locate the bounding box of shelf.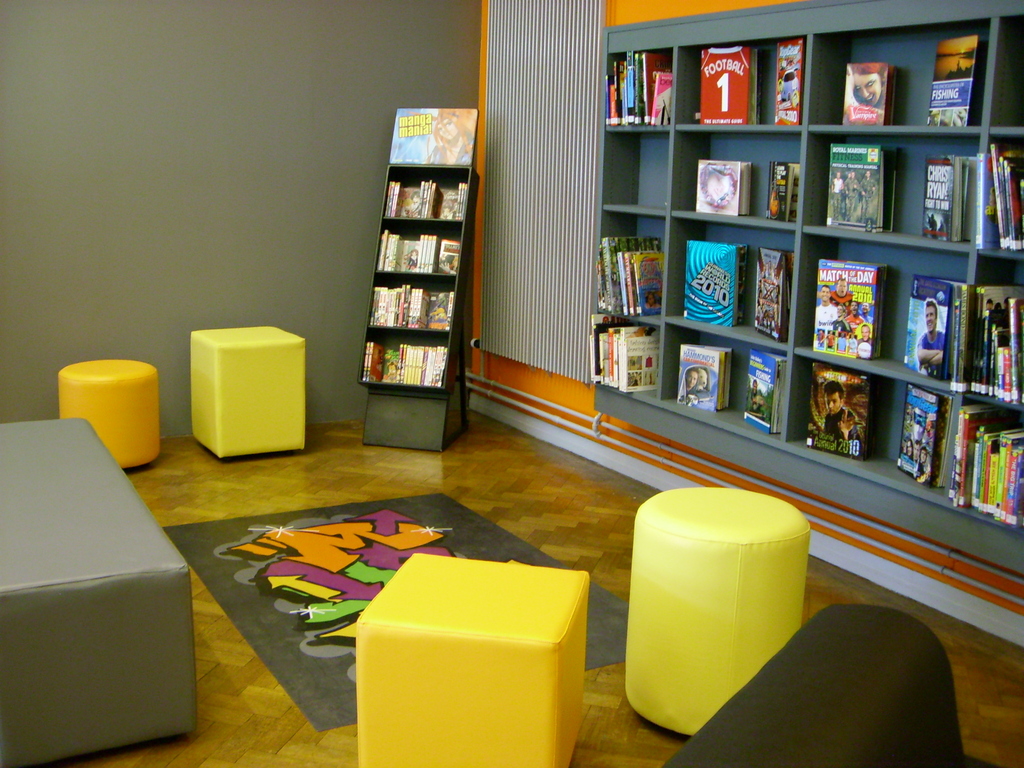
Bounding box: 355 160 477 402.
